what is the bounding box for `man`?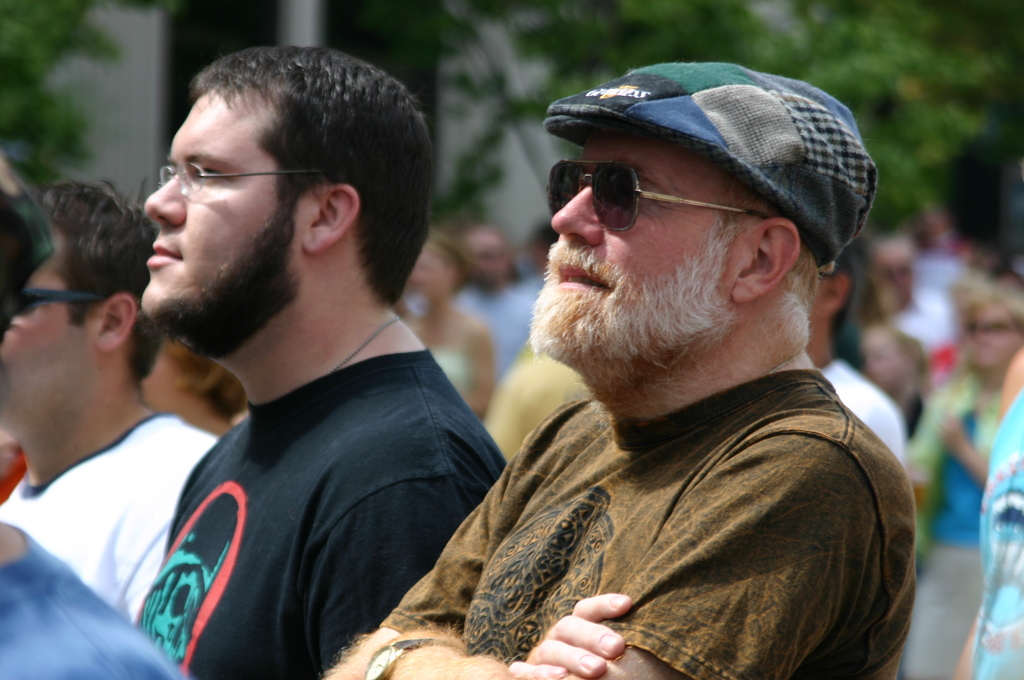
bbox=[132, 45, 505, 679].
